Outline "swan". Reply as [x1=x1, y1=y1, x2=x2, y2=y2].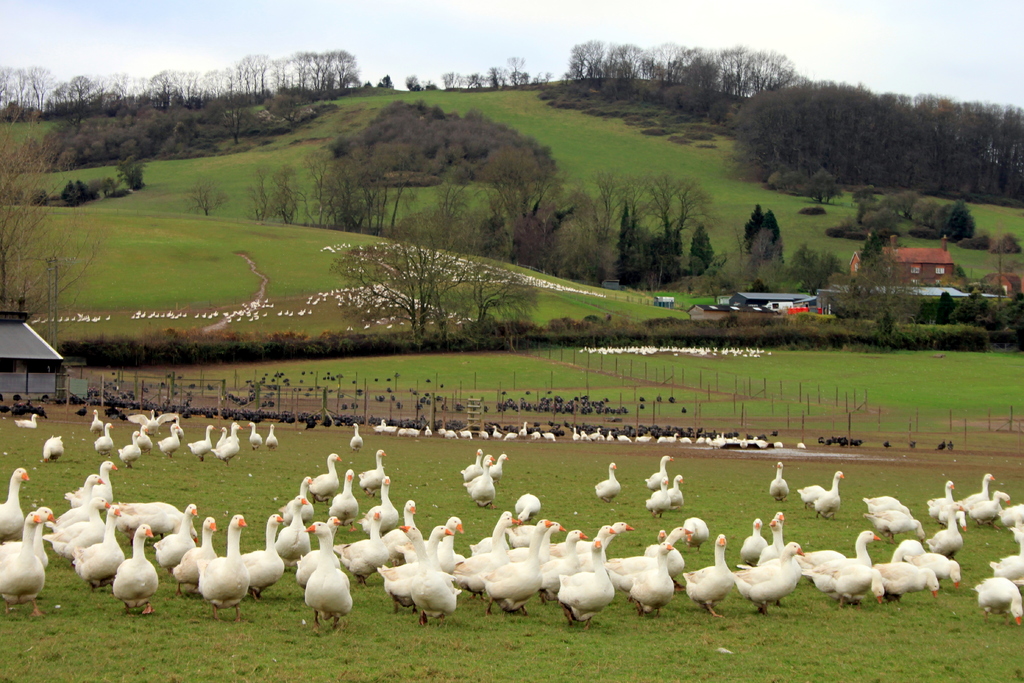
[x1=484, y1=516, x2=555, y2=611].
